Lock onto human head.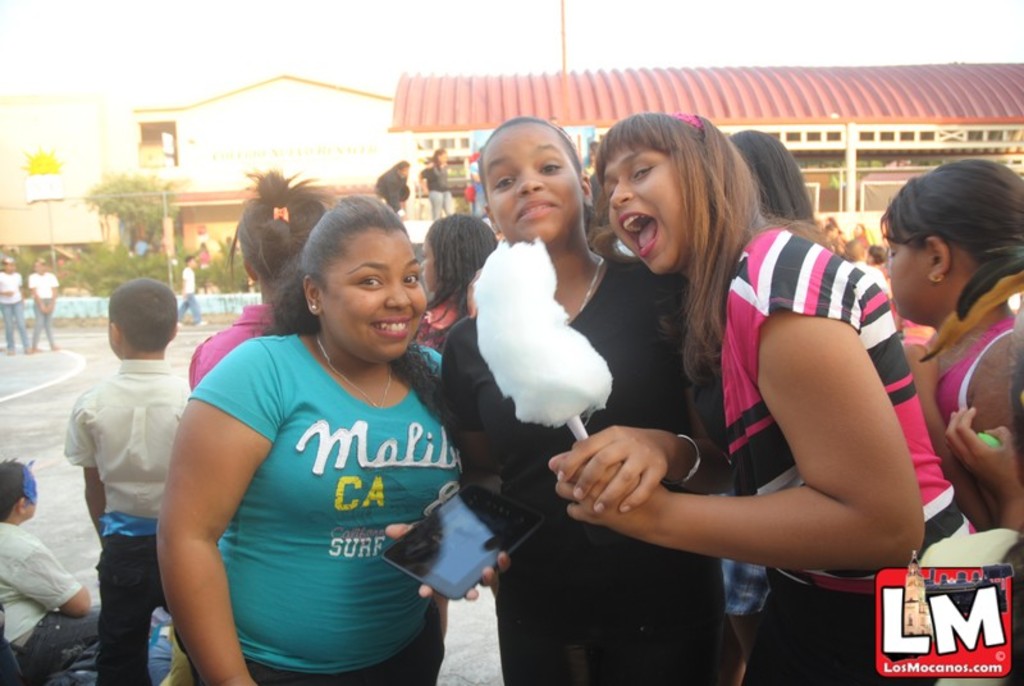
Locked: (417,216,498,297).
